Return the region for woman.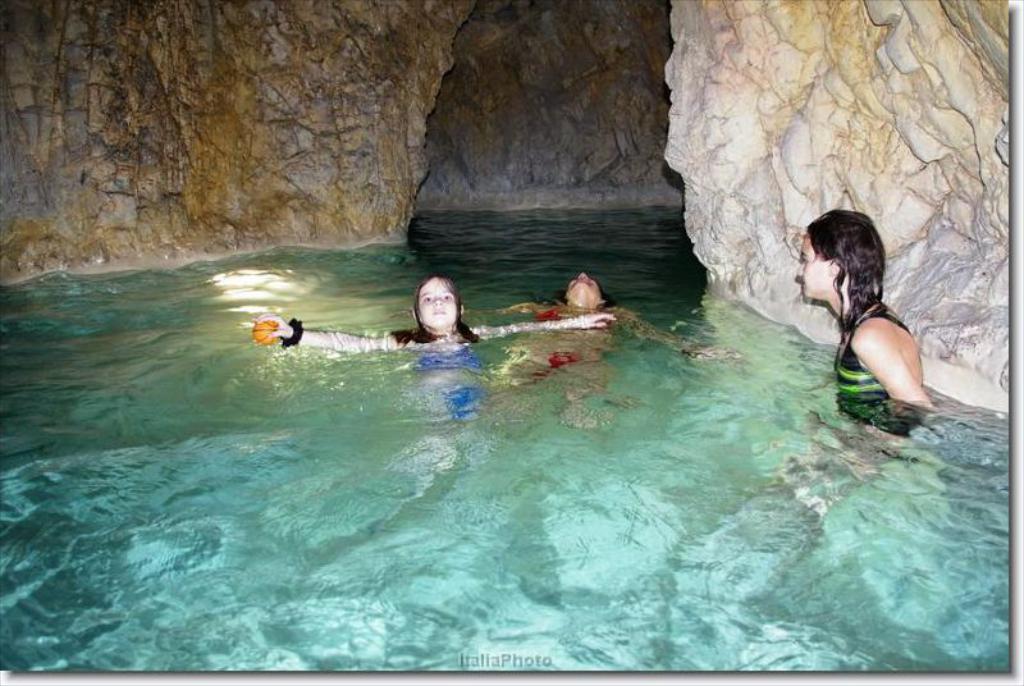
detection(494, 267, 692, 429).
